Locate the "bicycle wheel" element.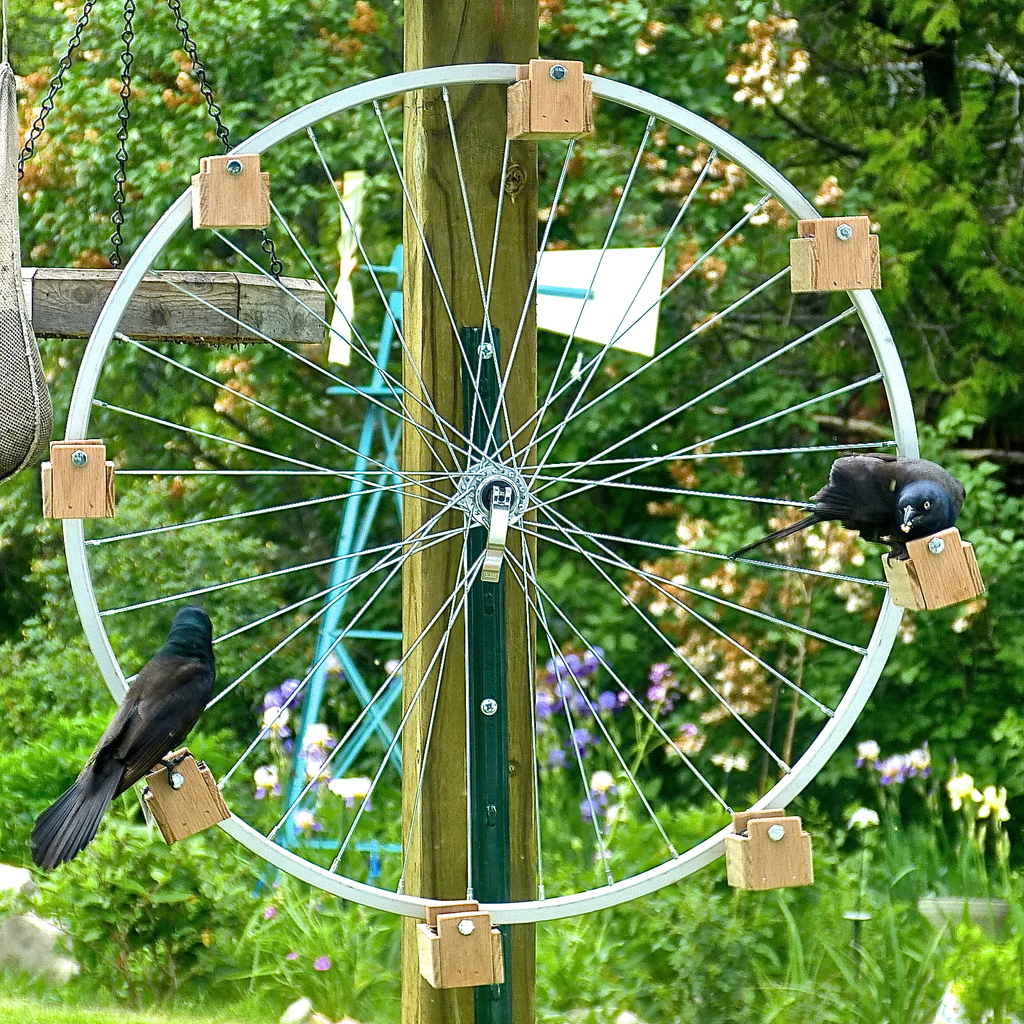
Element bbox: bbox(58, 60, 920, 927).
